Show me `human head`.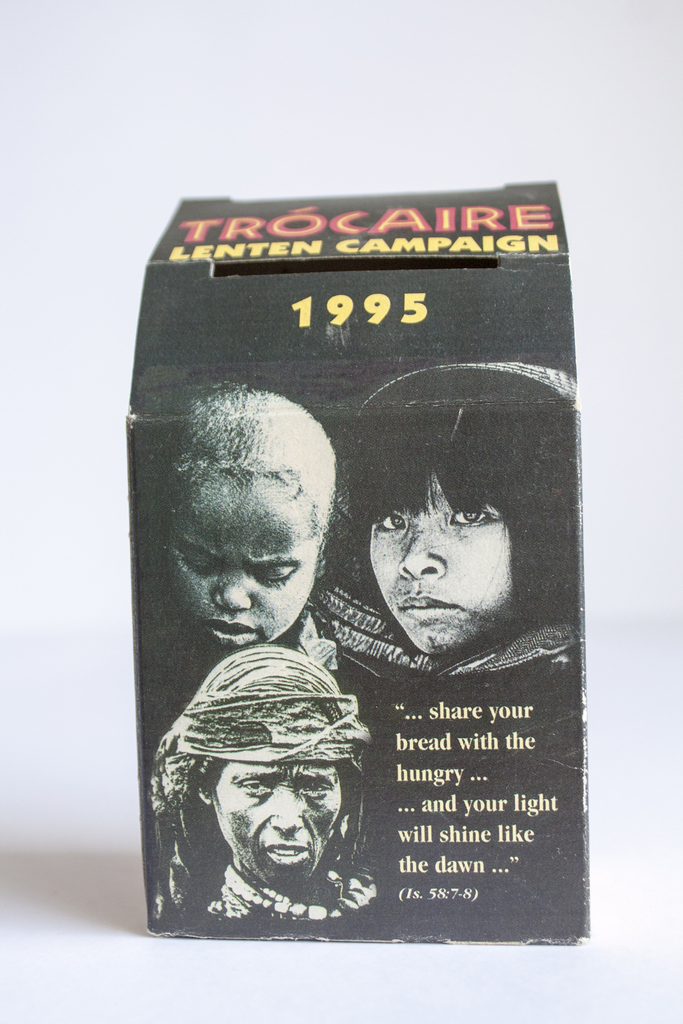
`human head` is here: 184:675:359:897.
